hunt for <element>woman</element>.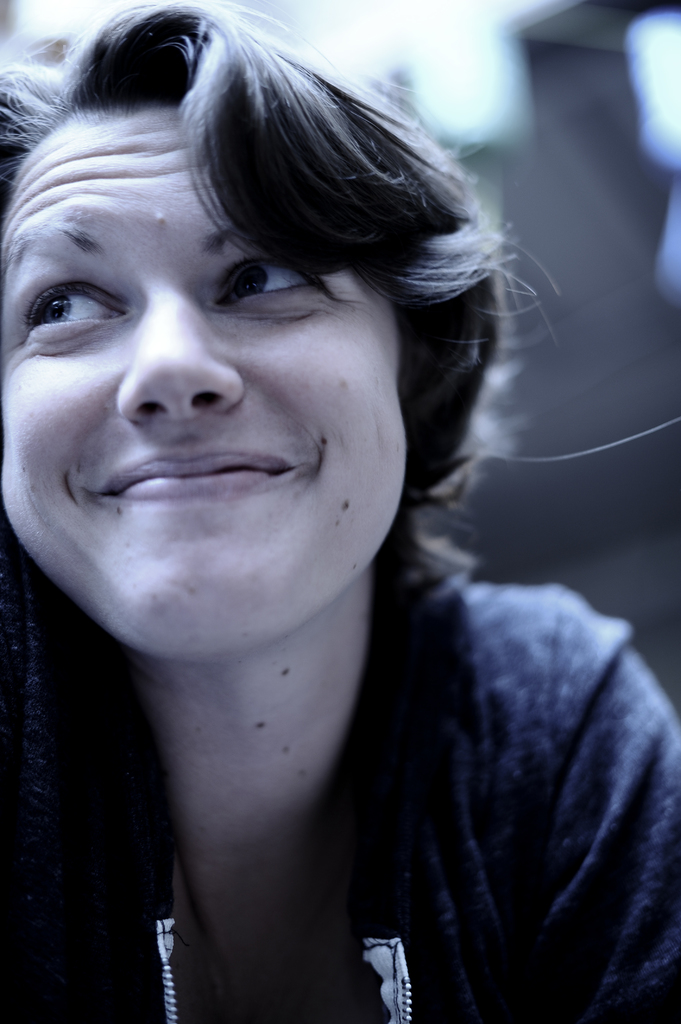
Hunted down at locate(0, 0, 602, 1021).
